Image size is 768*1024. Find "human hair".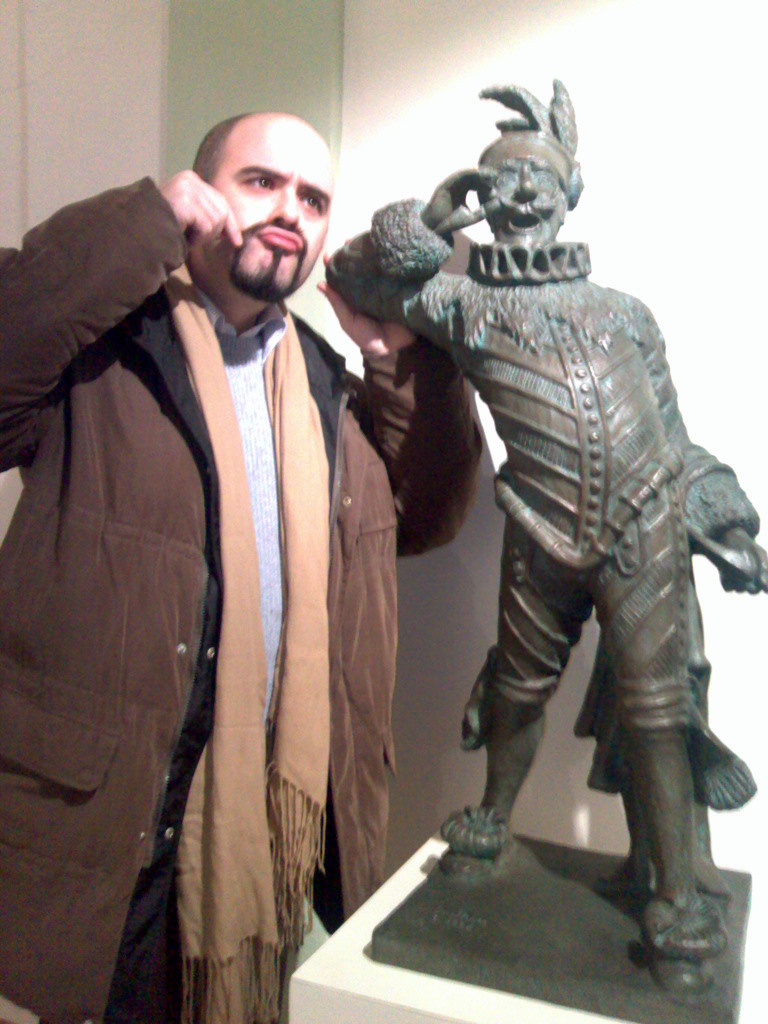
(186,108,251,184).
